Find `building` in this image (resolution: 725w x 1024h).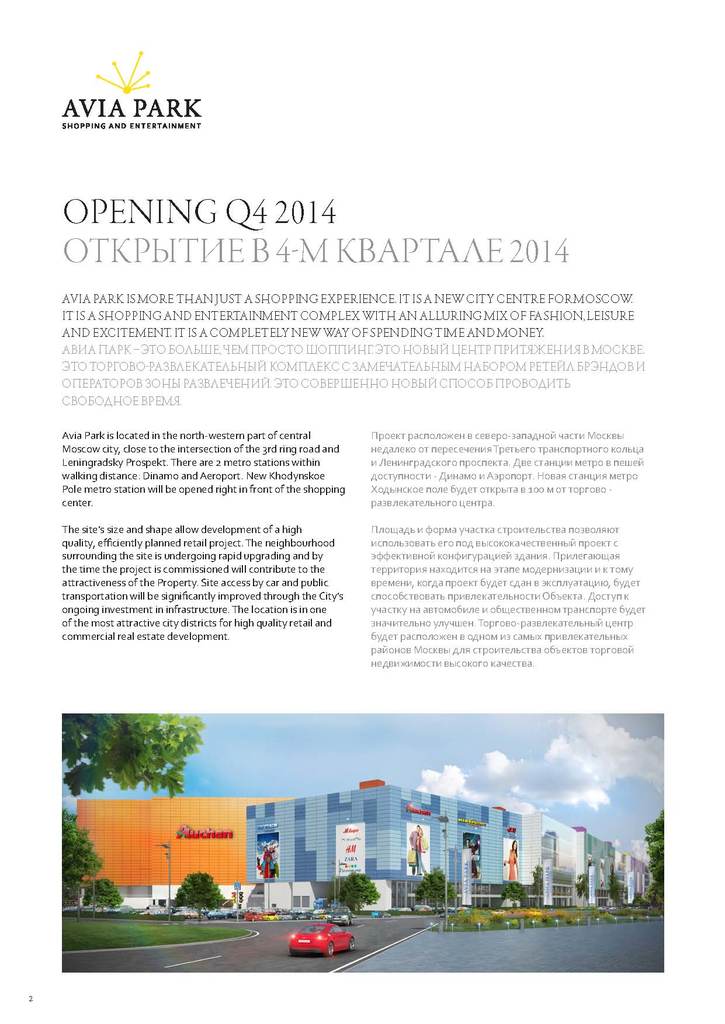
l=241, t=776, r=518, b=908.
